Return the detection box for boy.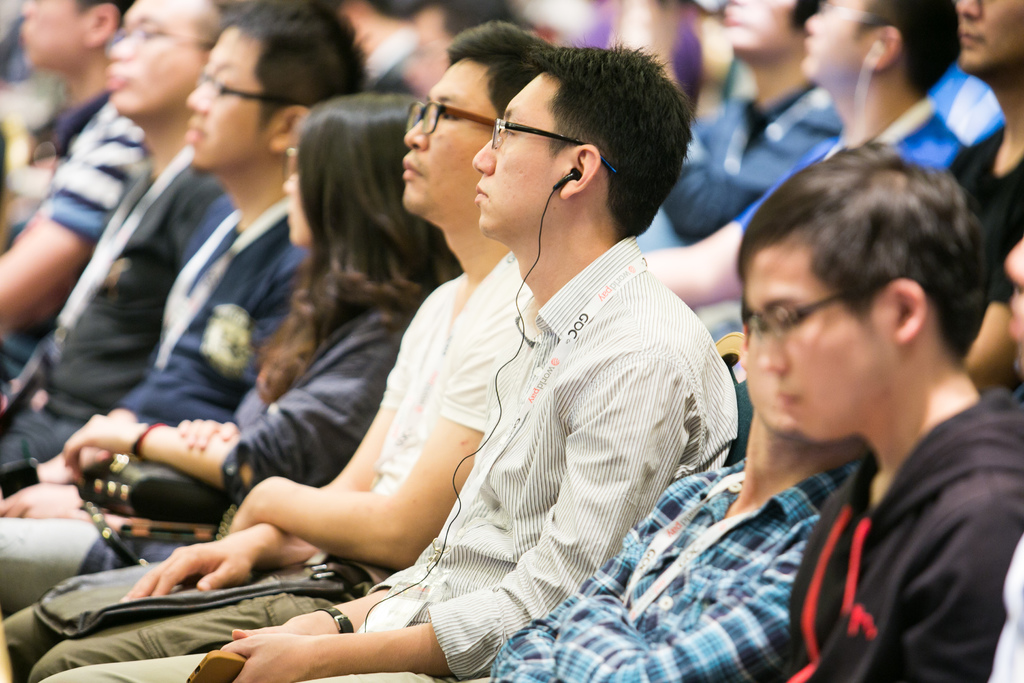
[x1=13, y1=0, x2=370, y2=493].
